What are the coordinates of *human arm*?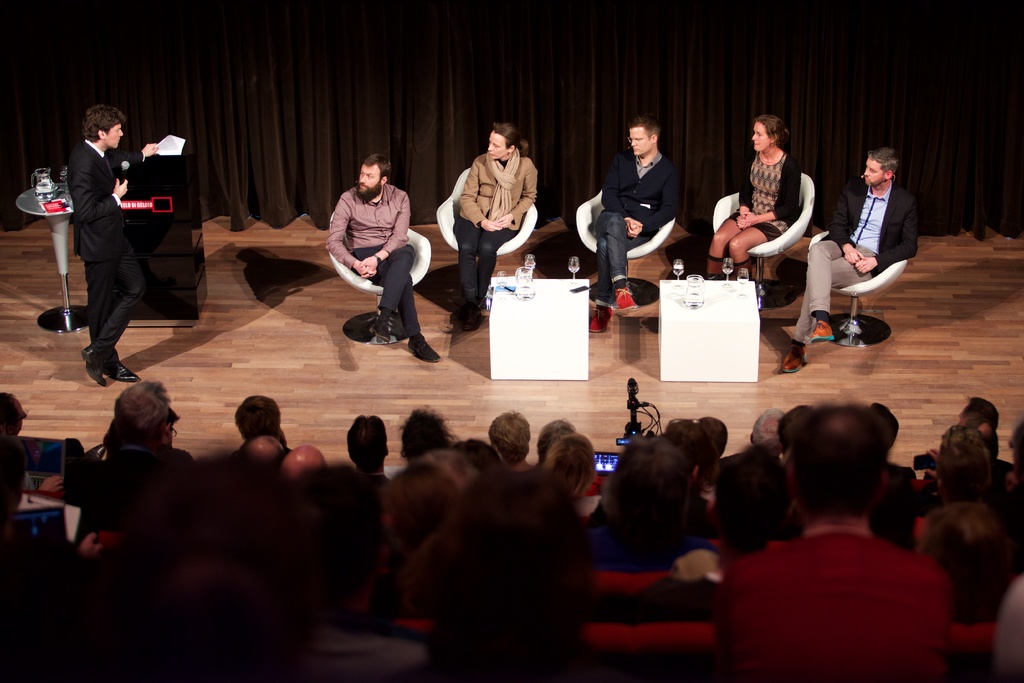
locate(736, 149, 756, 217).
